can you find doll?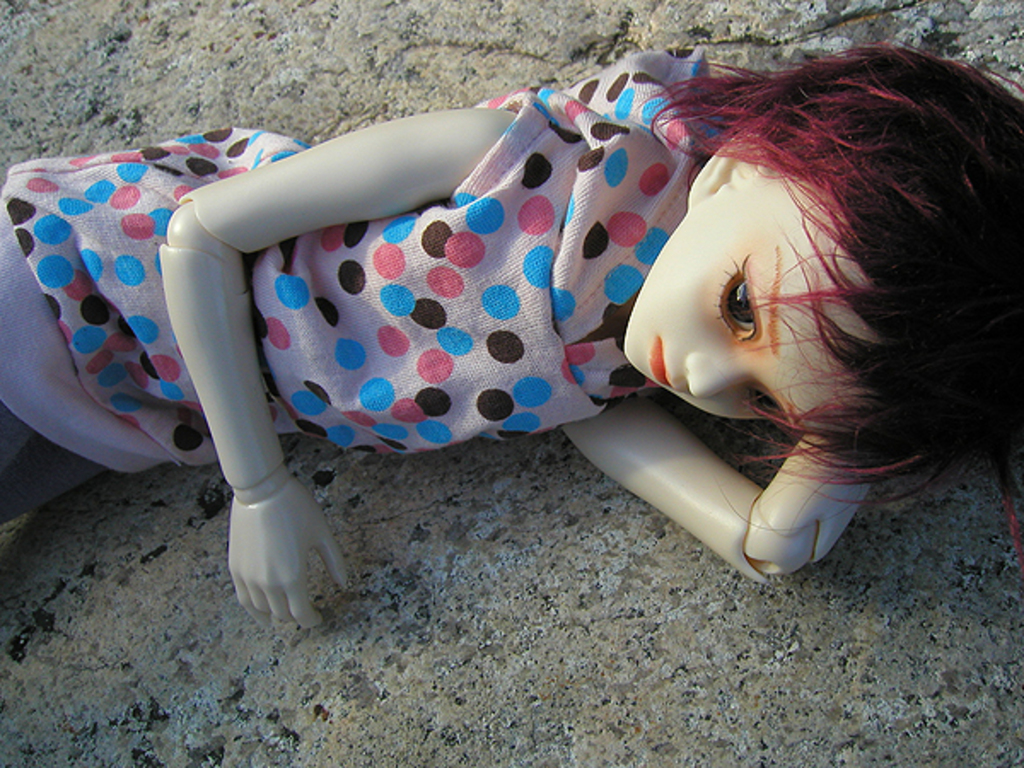
Yes, bounding box: box(118, 15, 988, 597).
